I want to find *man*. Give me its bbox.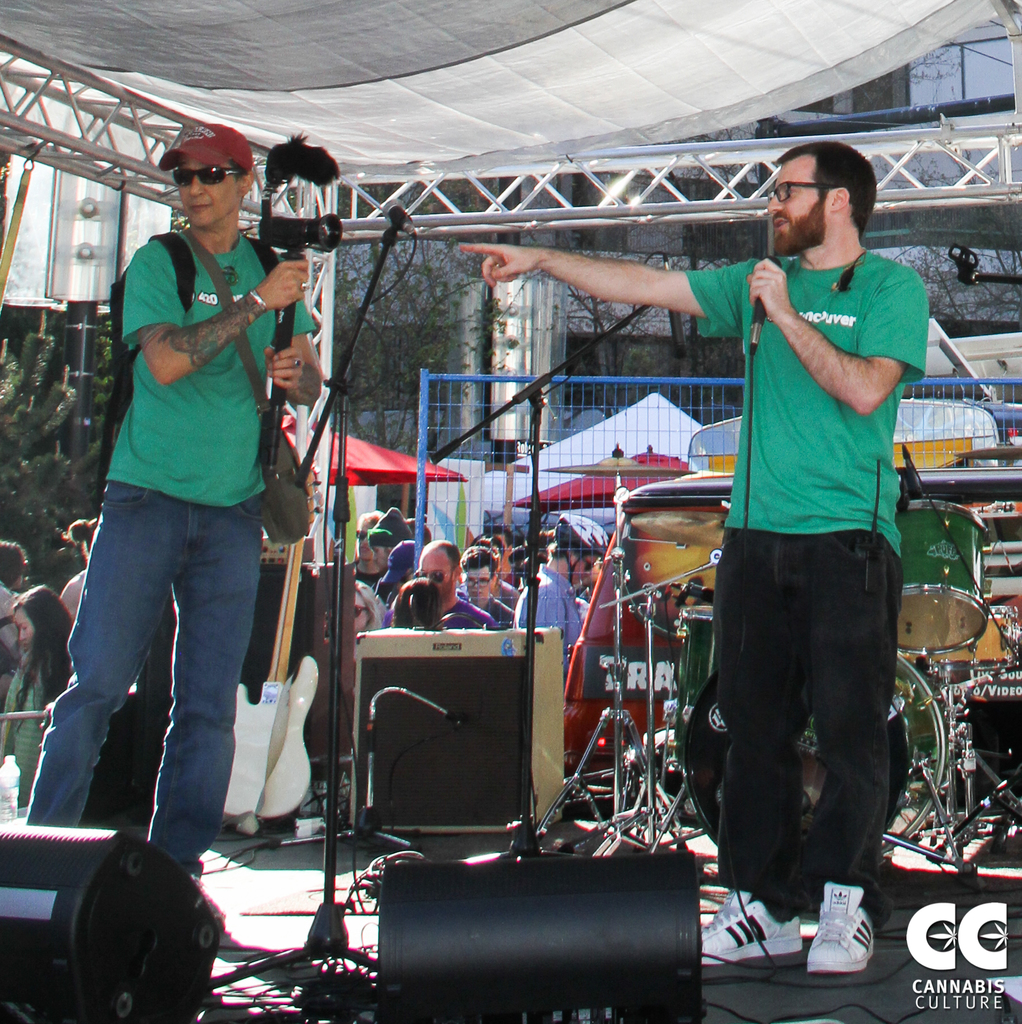
box=[51, 129, 326, 924].
